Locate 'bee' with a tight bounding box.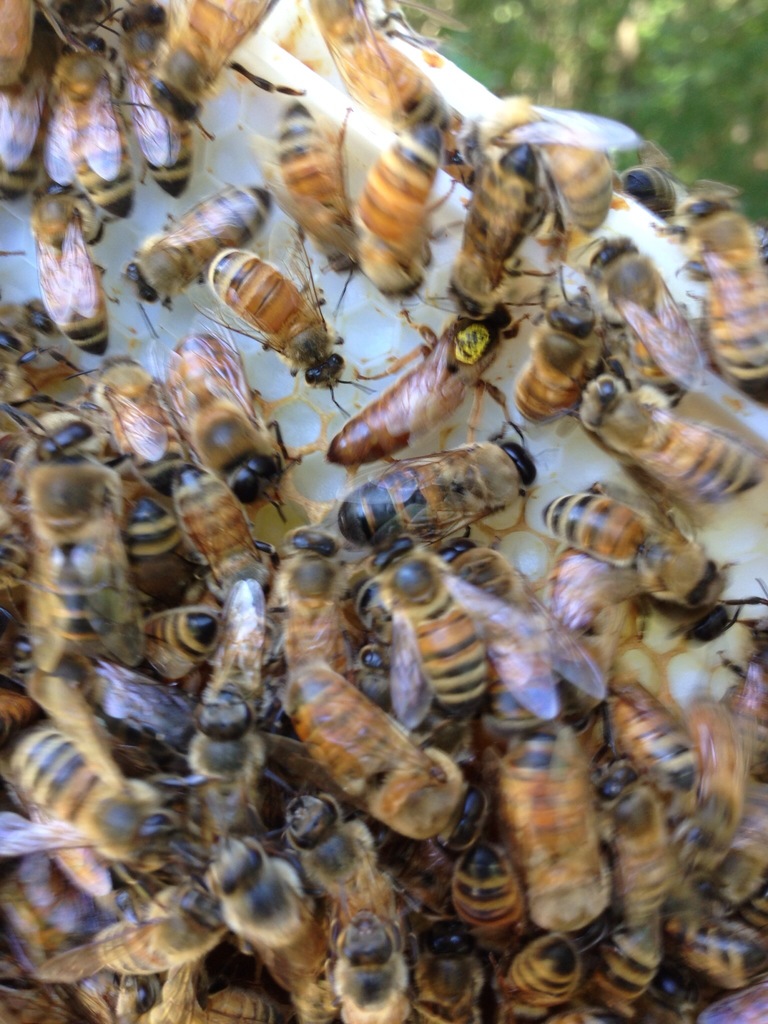
<box>669,707,764,879</box>.
